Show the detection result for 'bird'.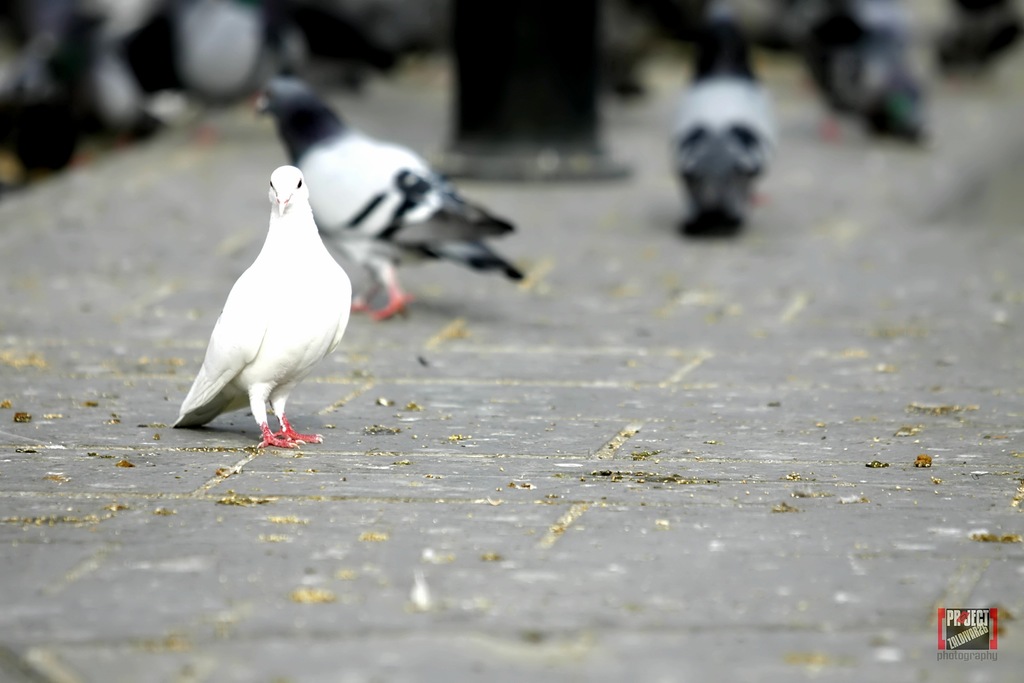
box=[808, 0, 936, 160].
